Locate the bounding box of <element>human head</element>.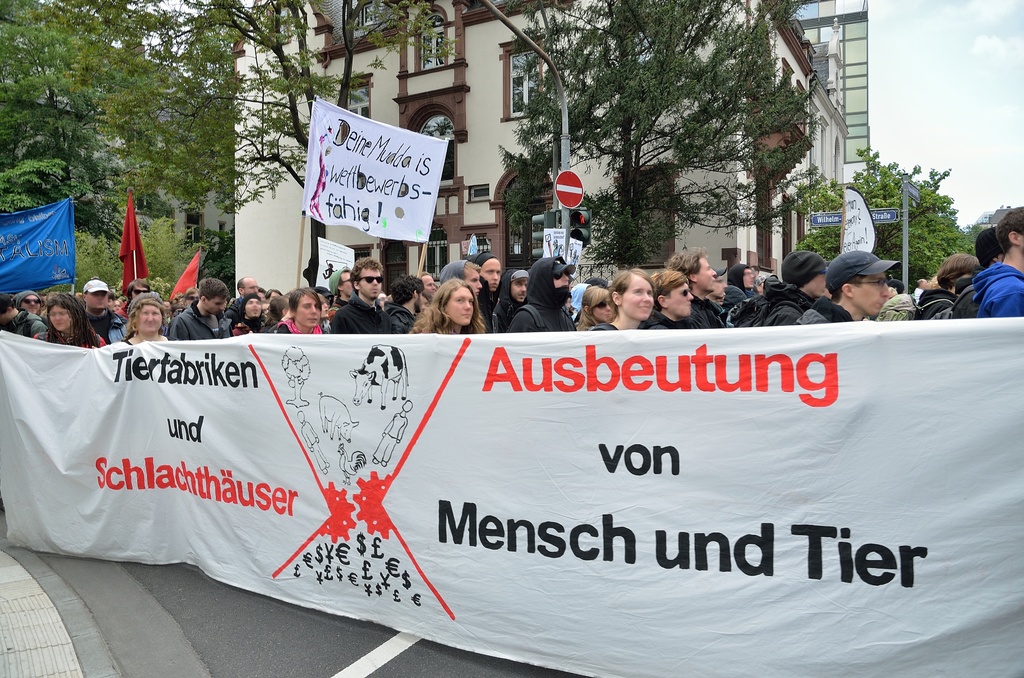
Bounding box: 106, 290, 125, 314.
